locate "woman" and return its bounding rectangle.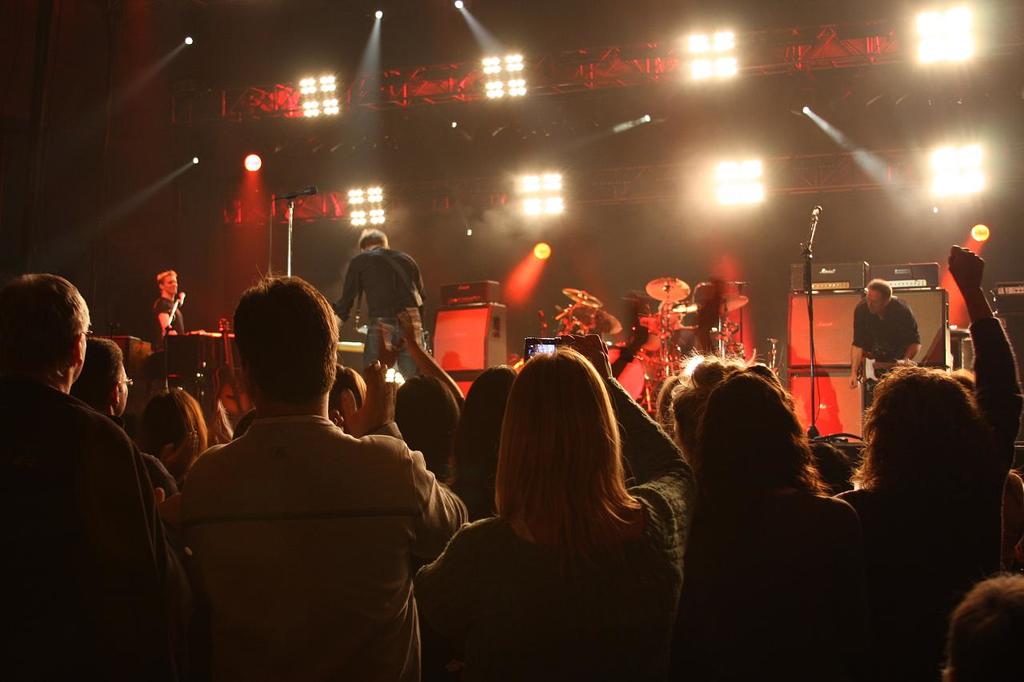
(x1=696, y1=372, x2=868, y2=681).
